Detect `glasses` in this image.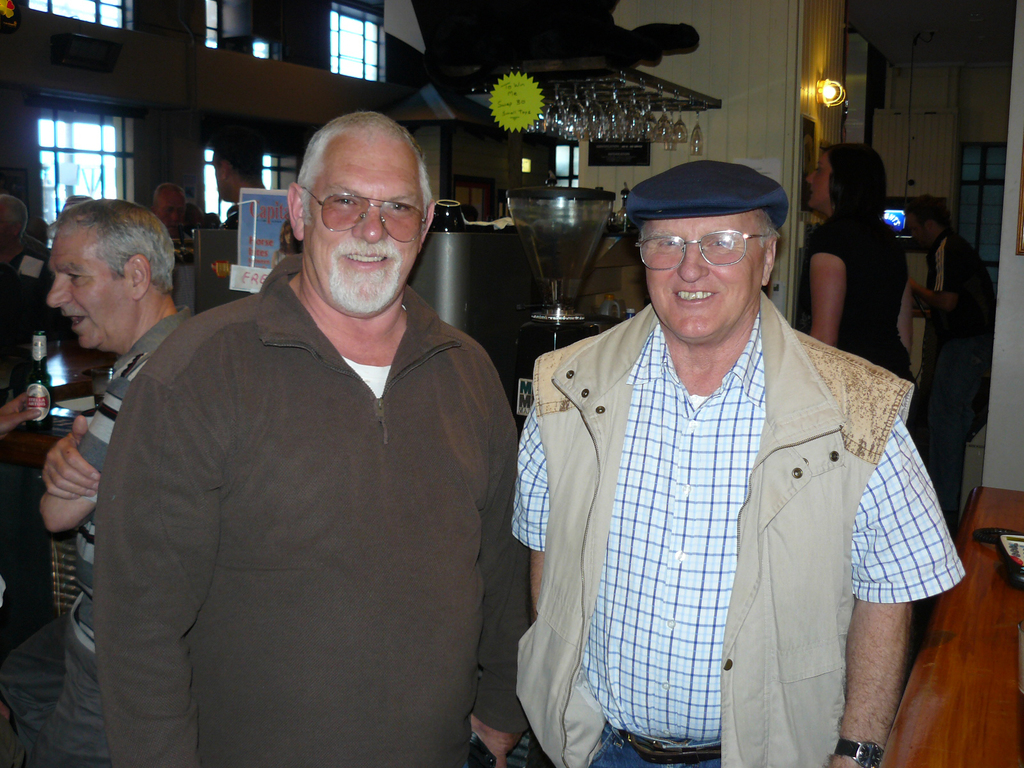
Detection: select_region(636, 229, 774, 273).
